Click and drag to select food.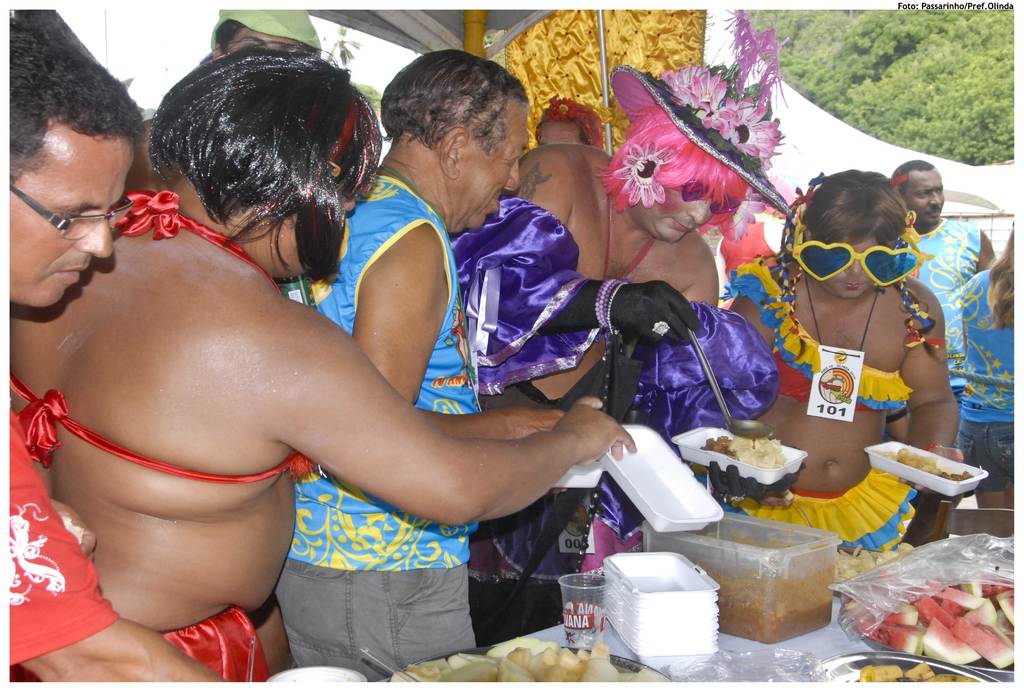
Selection: 860, 663, 901, 679.
